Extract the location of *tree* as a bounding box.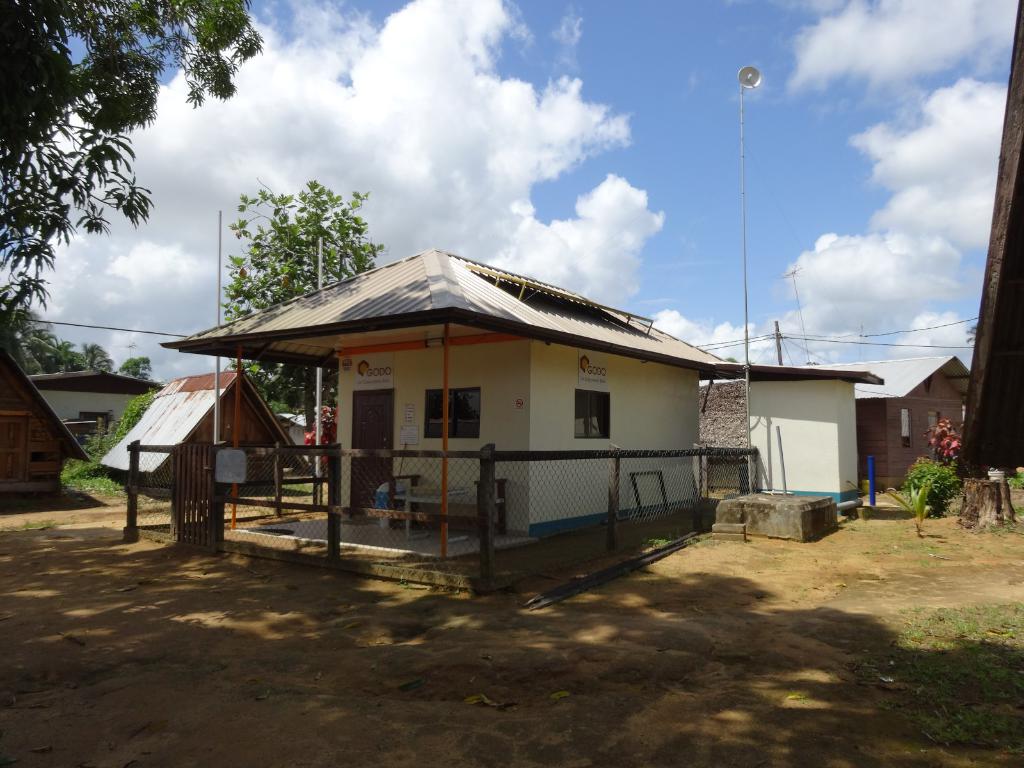
77:388:166:467.
